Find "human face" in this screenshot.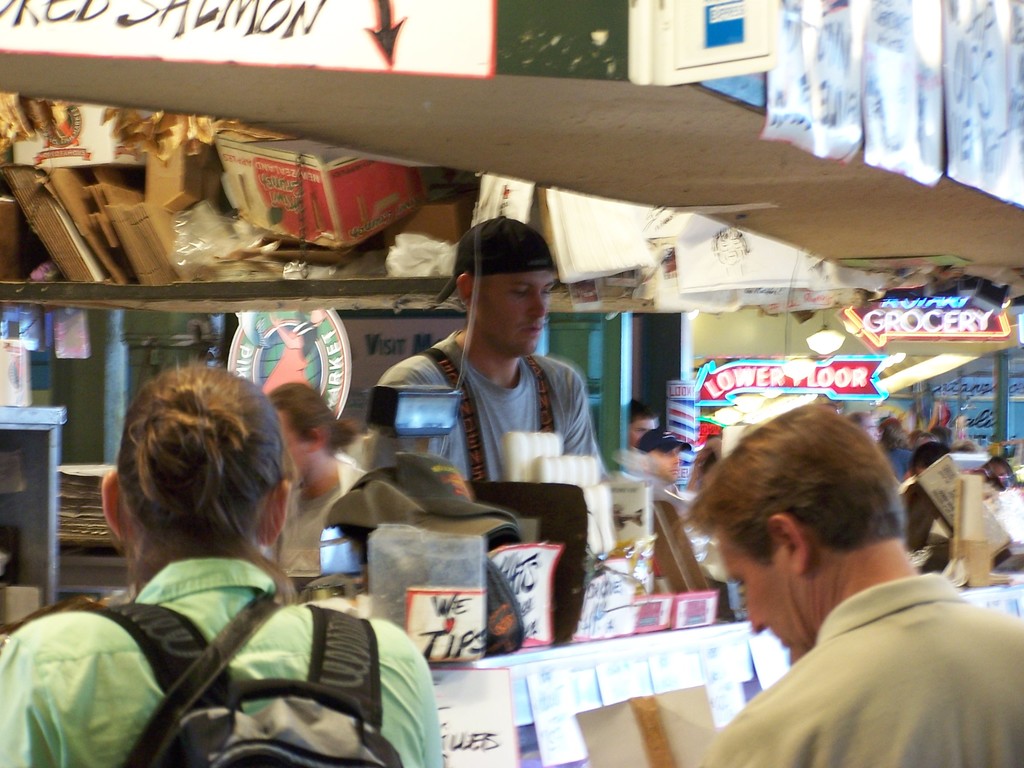
The bounding box for "human face" is 650 450 683 478.
